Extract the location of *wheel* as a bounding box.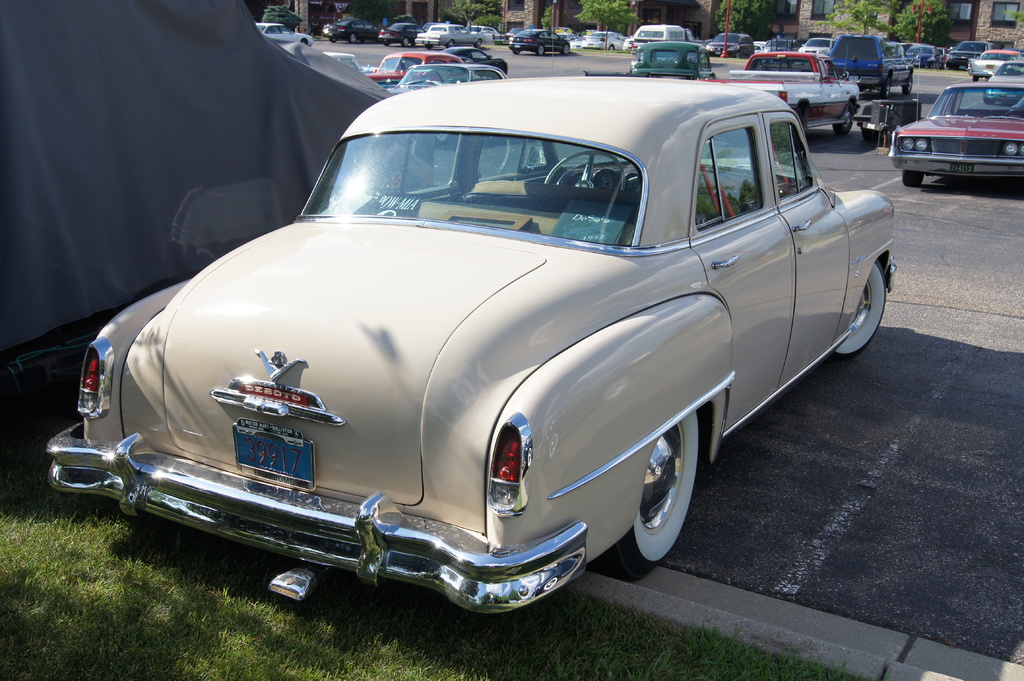
left=444, top=40, right=454, bottom=47.
